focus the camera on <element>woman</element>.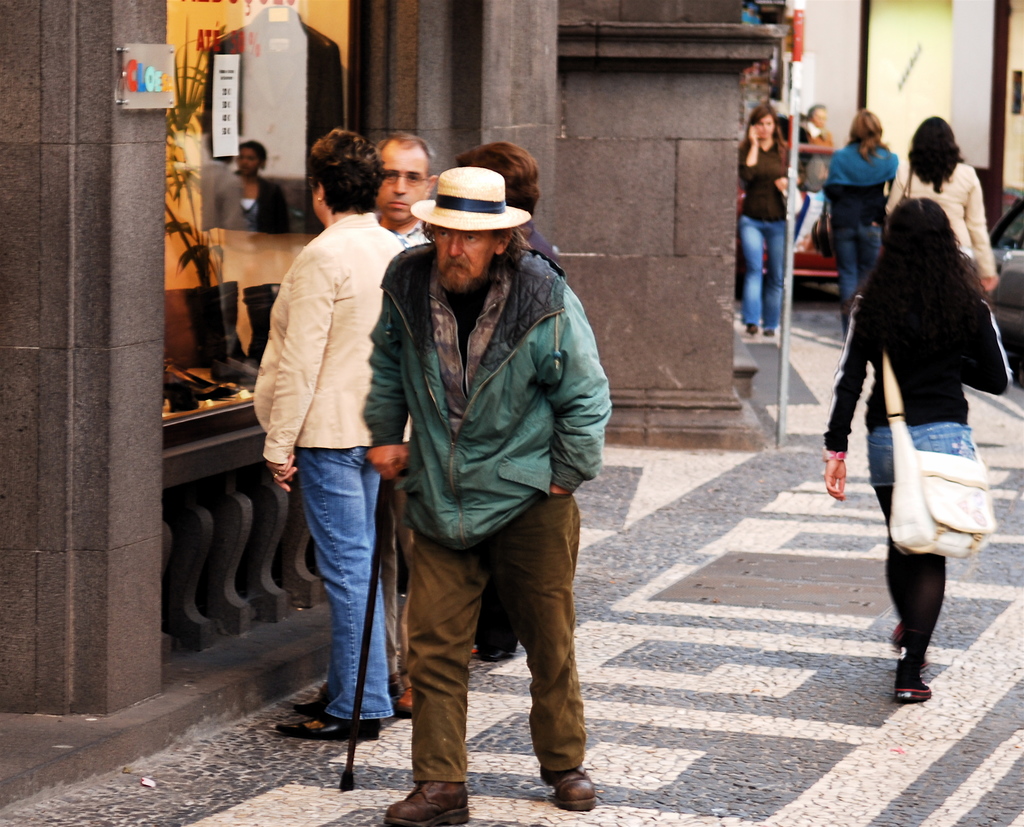
Focus region: detection(826, 118, 1009, 712).
